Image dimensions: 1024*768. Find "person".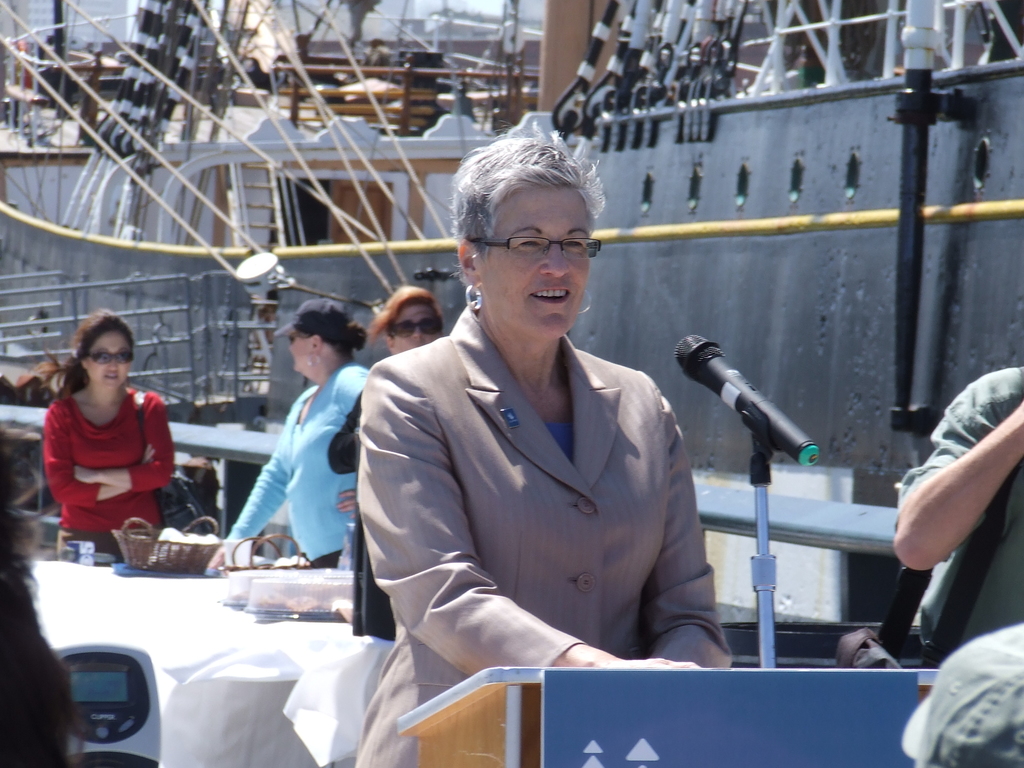
locate(895, 358, 1023, 668).
